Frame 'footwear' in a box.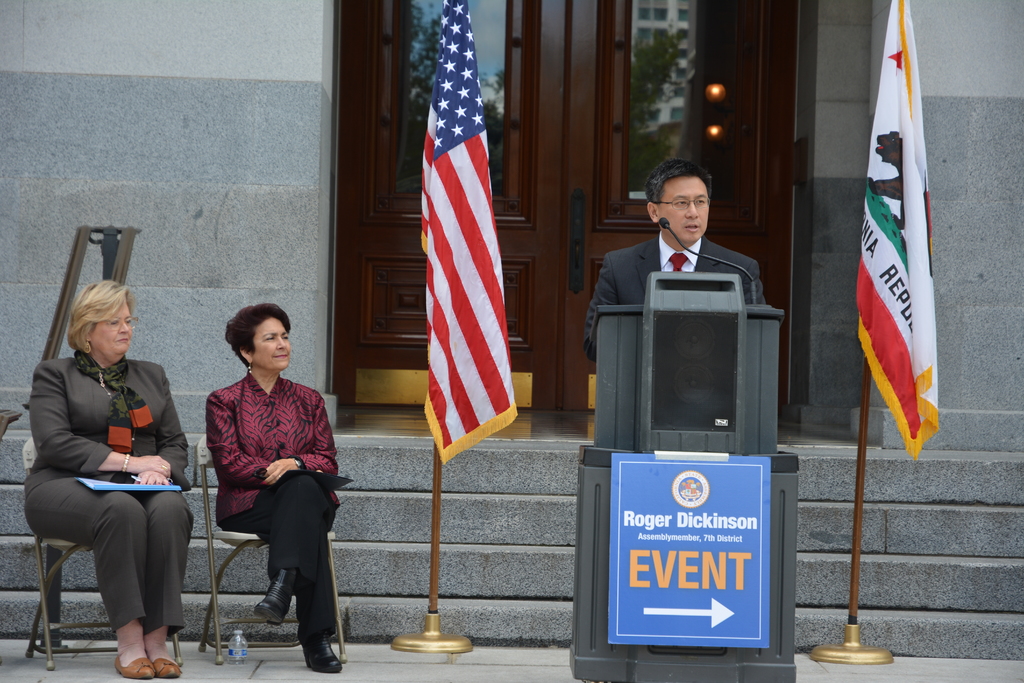
(x1=114, y1=652, x2=152, y2=682).
